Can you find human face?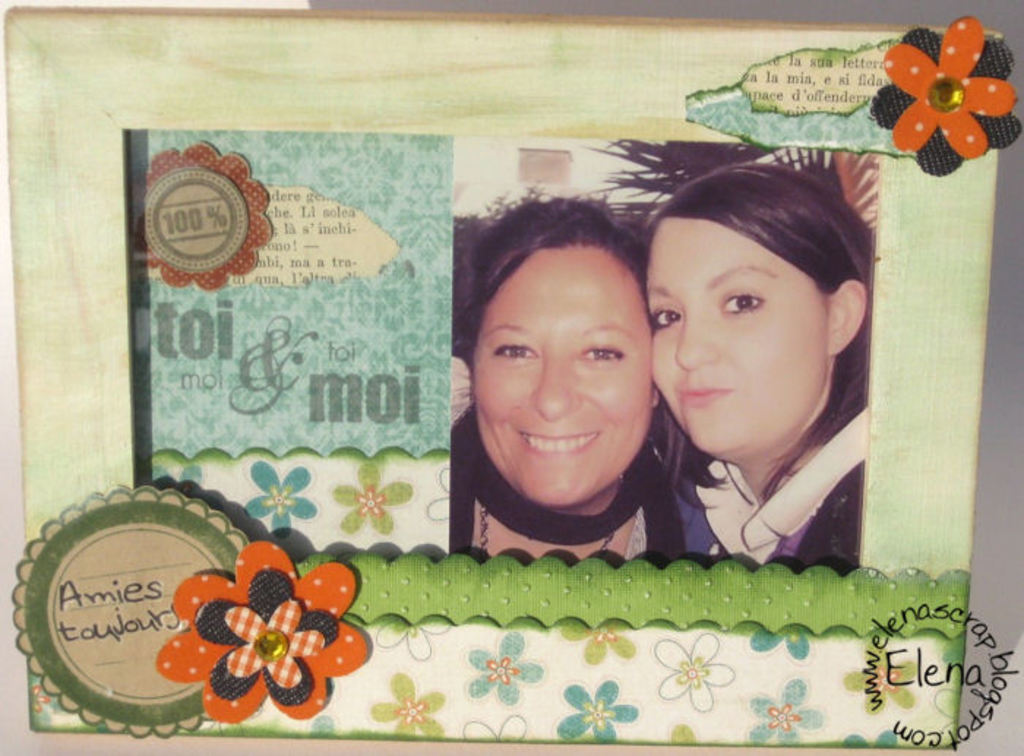
Yes, bounding box: bbox(651, 219, 831, 453).
